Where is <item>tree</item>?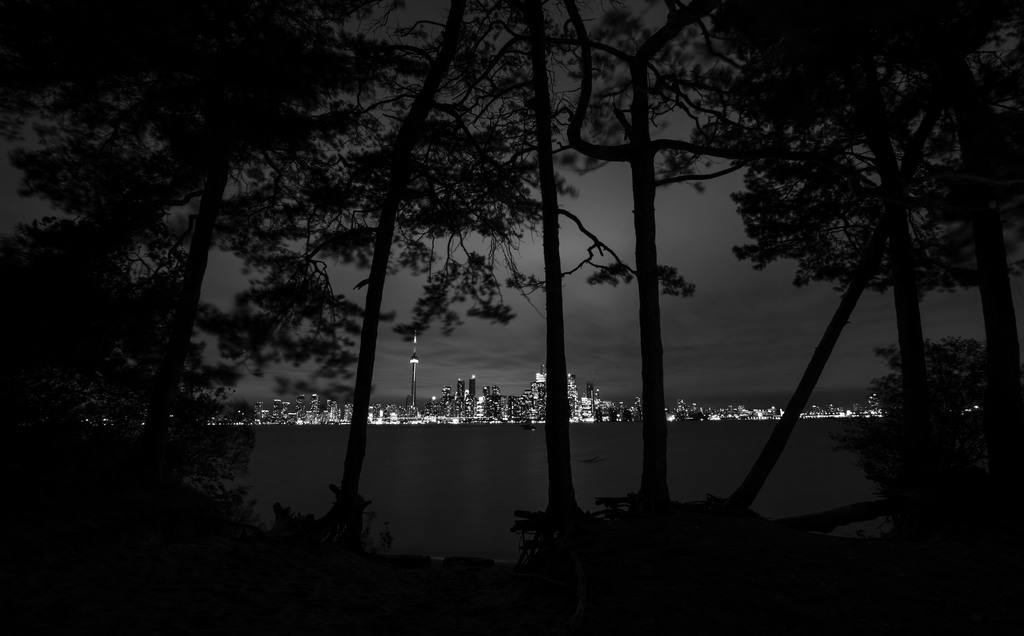
657:126:1001:548.
